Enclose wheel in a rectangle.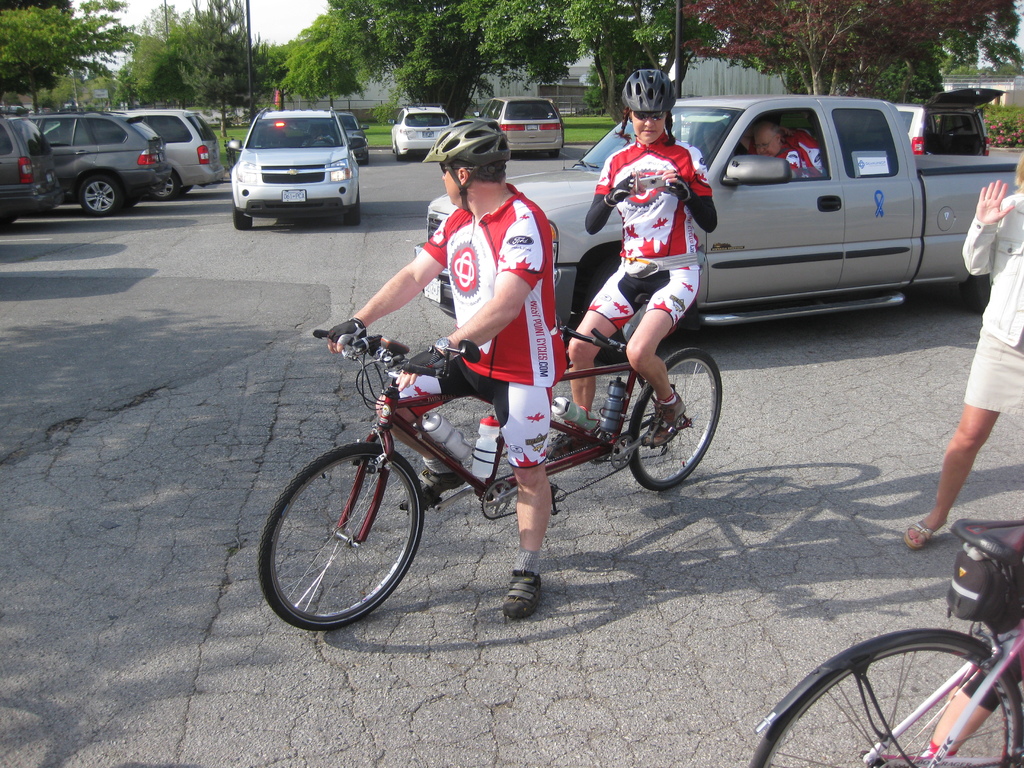
bbox=(80, 177, 118, 215).
